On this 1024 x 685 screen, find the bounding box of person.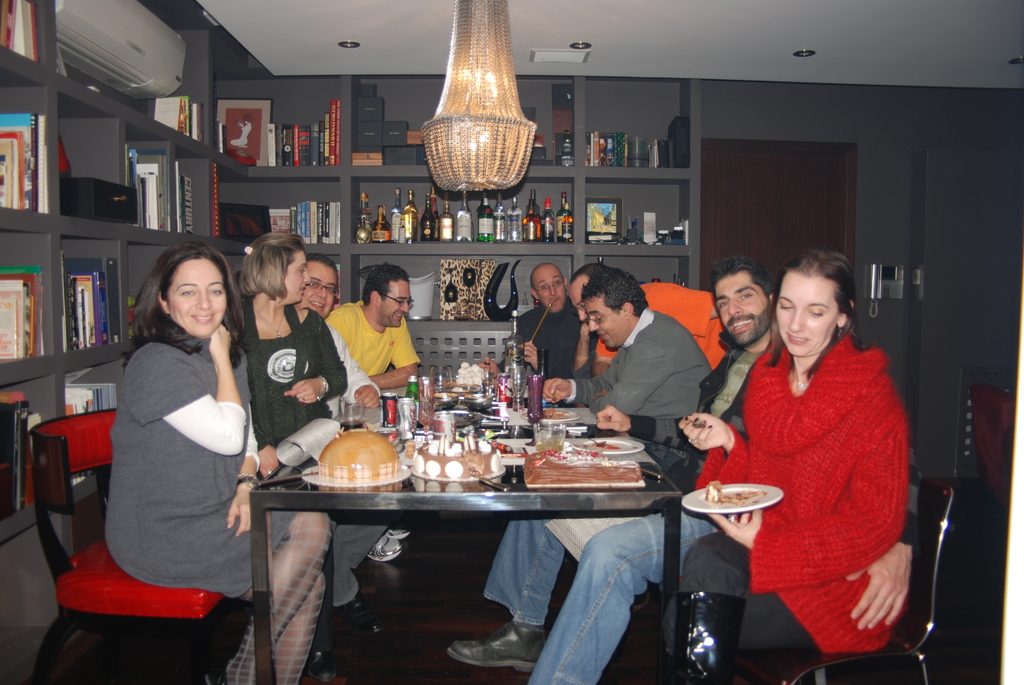
Bounding box: left=540, top=268, right=721, bottom=469.
